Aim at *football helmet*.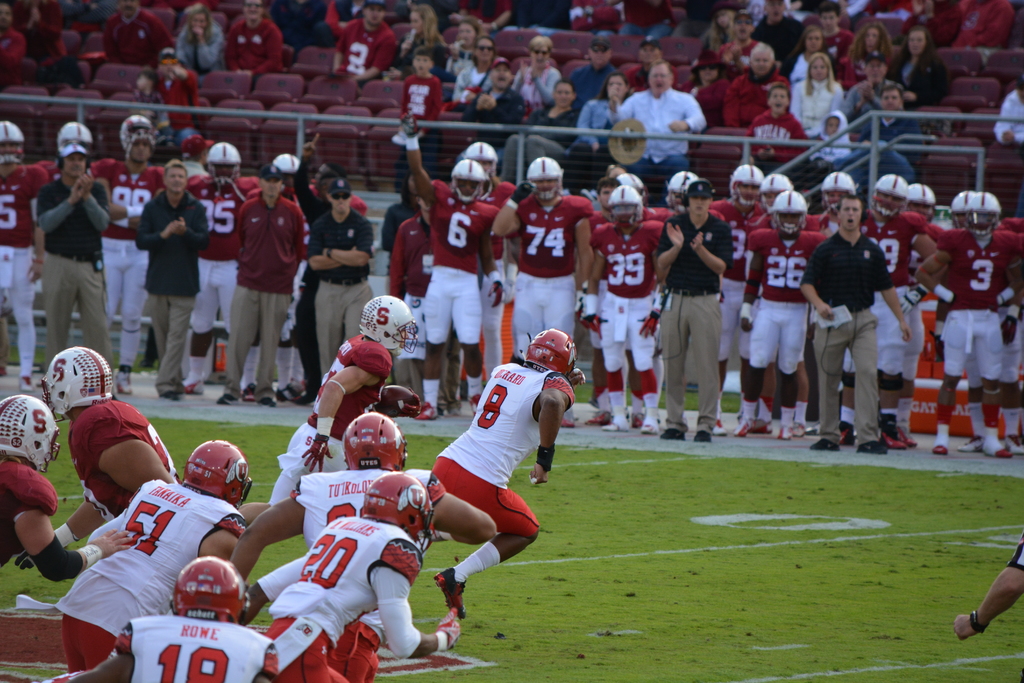
Aimed at bbox=(897, 186, 931, 228).
